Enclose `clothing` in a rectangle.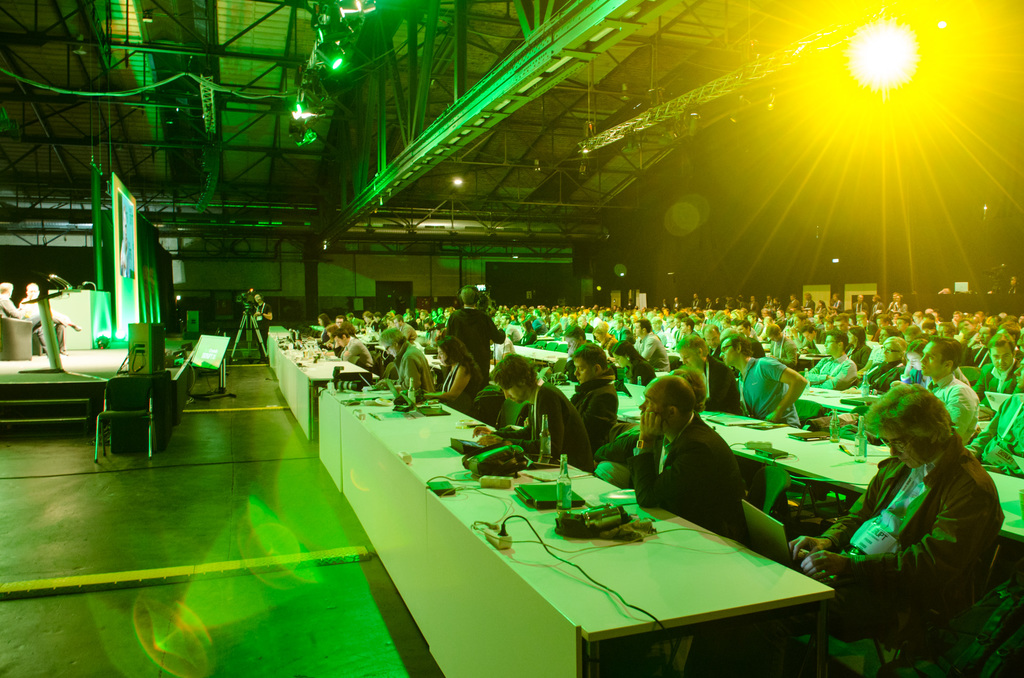
BBox(678, 344, 742, 422).
